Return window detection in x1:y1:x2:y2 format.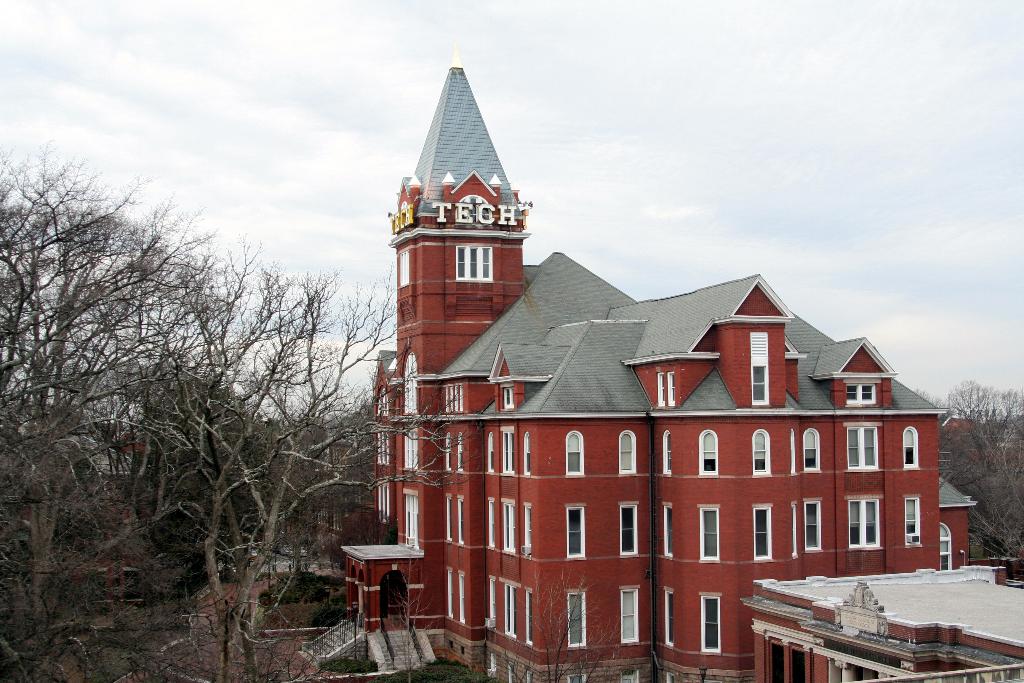
401:350:416:412.
